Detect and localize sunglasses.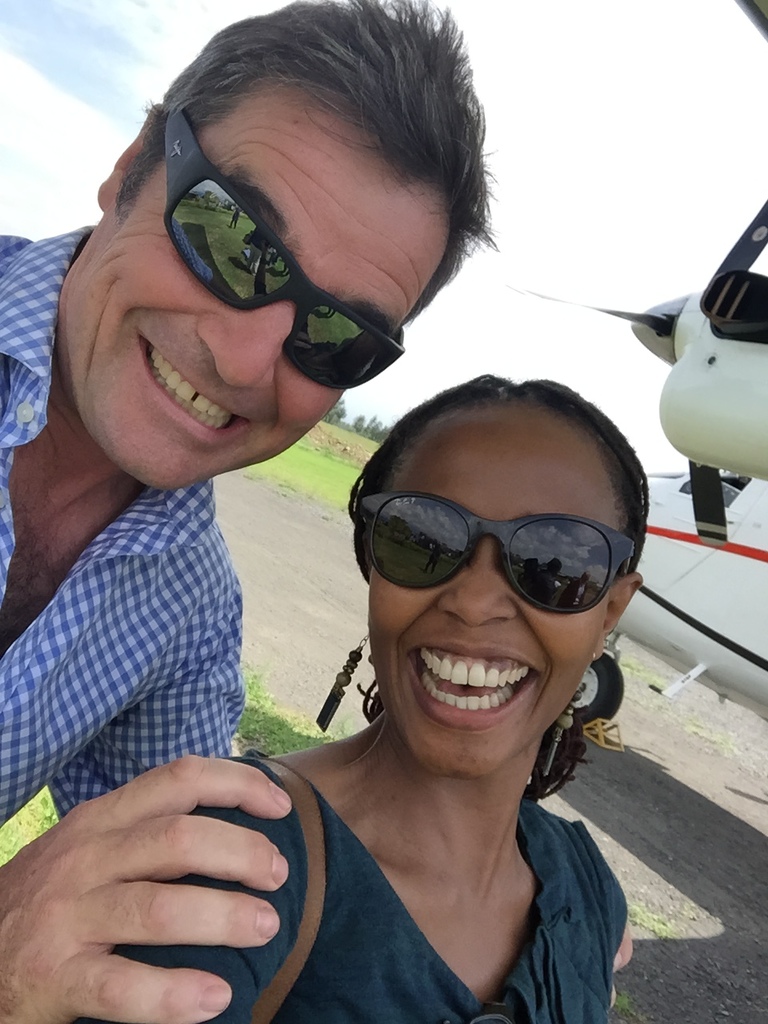
Localized at left=358, top=490, right=626, bottom=617.
